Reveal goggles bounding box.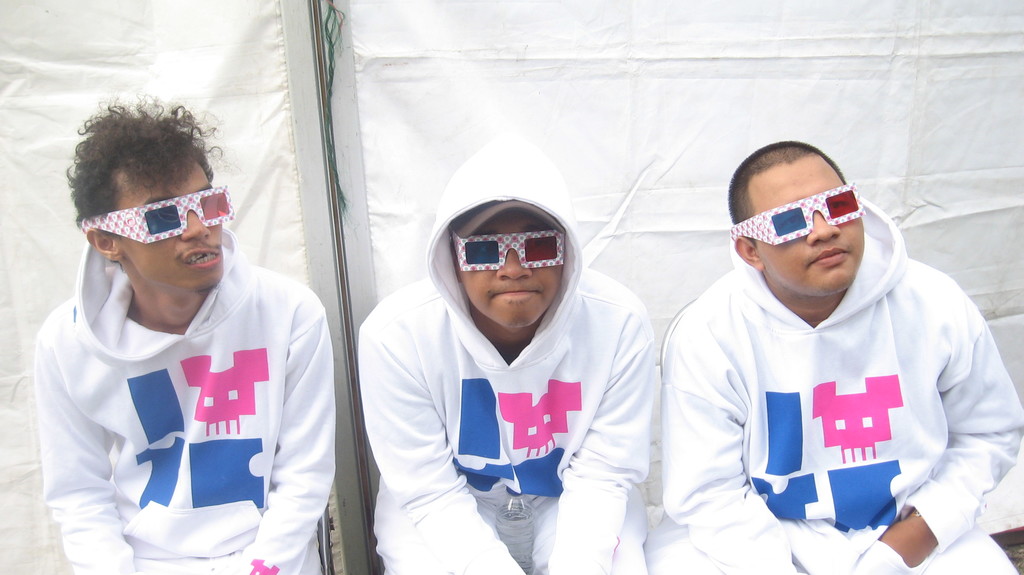
Revealed: locate(721, 181, 869, 254).
